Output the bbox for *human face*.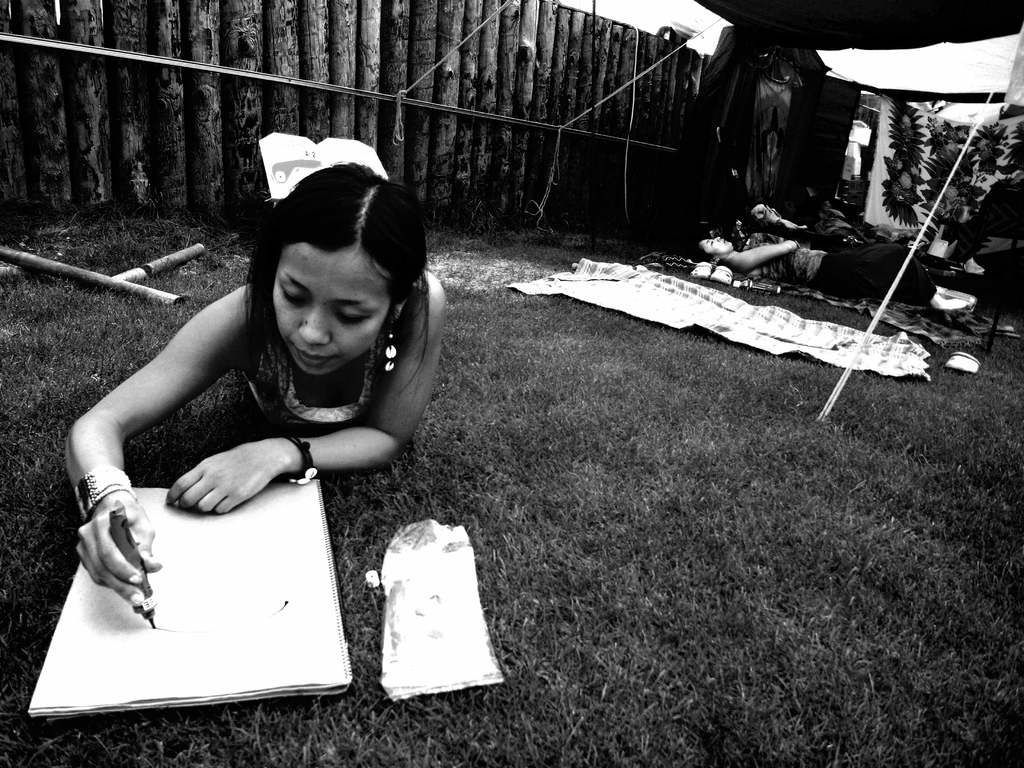
bbox=[272, 241, 401, 374].
